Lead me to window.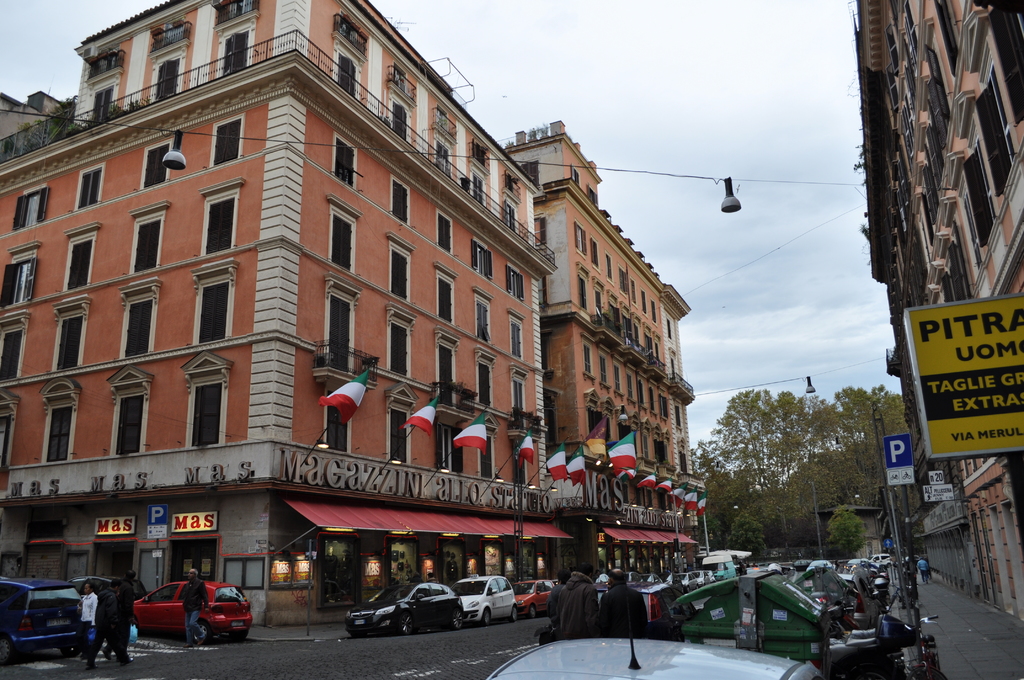
Lead to <region>538, 280, 546, 306</region>.
